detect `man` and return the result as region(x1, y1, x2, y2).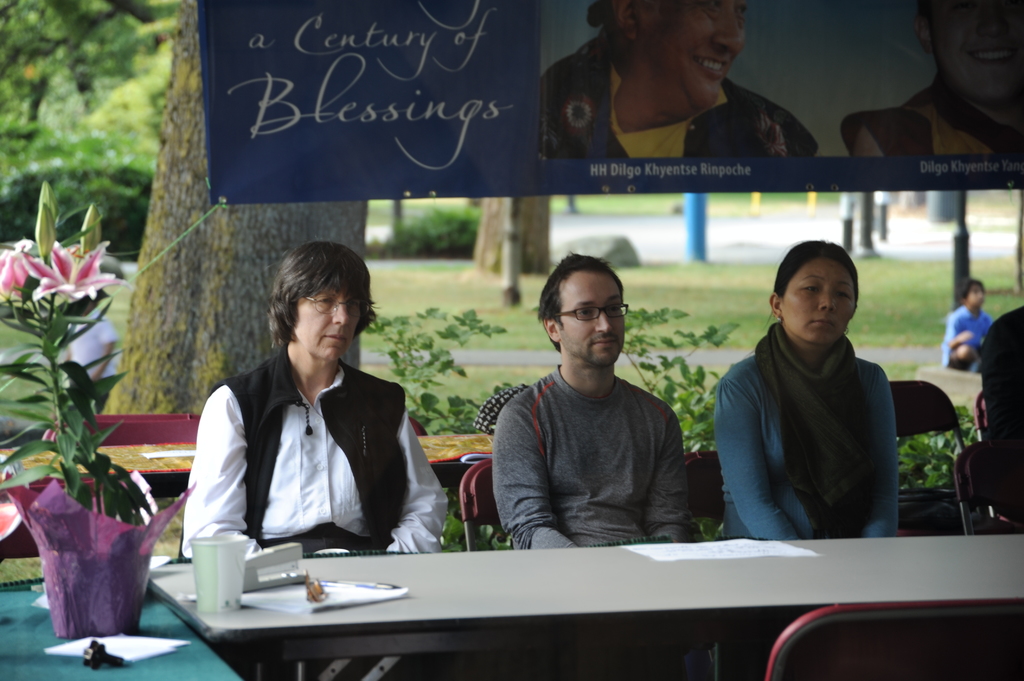
region(534, 0, 816, 163).
